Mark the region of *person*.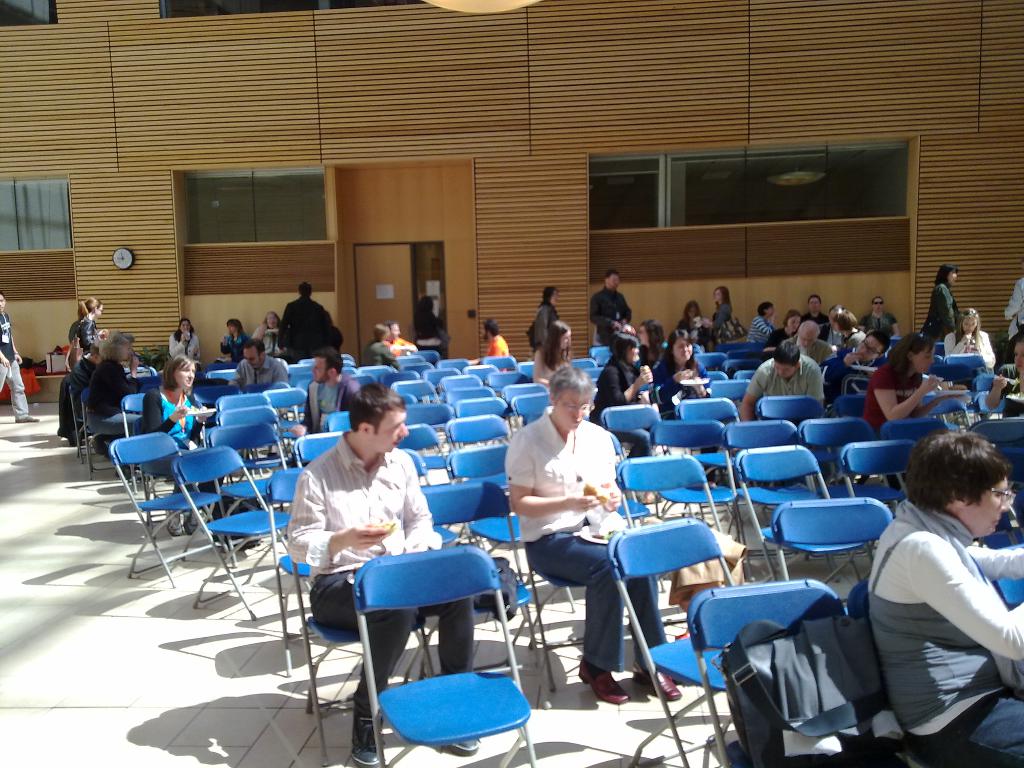
Region: x1=939, y1=308, x2=997, y2=371.
